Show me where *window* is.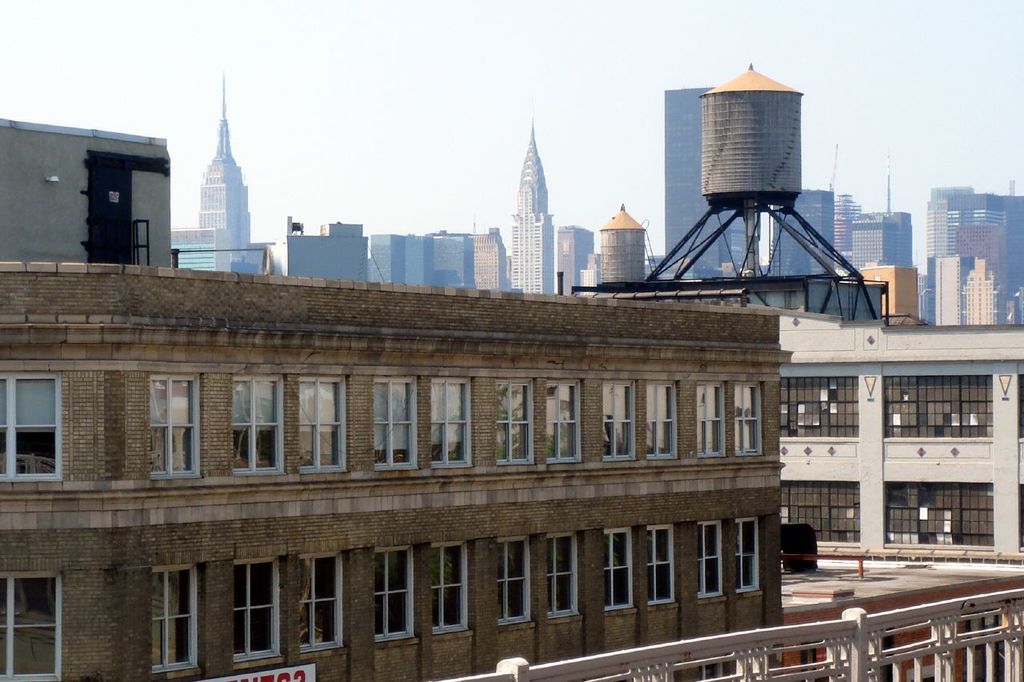
*window* is at [300,549,346,652].
